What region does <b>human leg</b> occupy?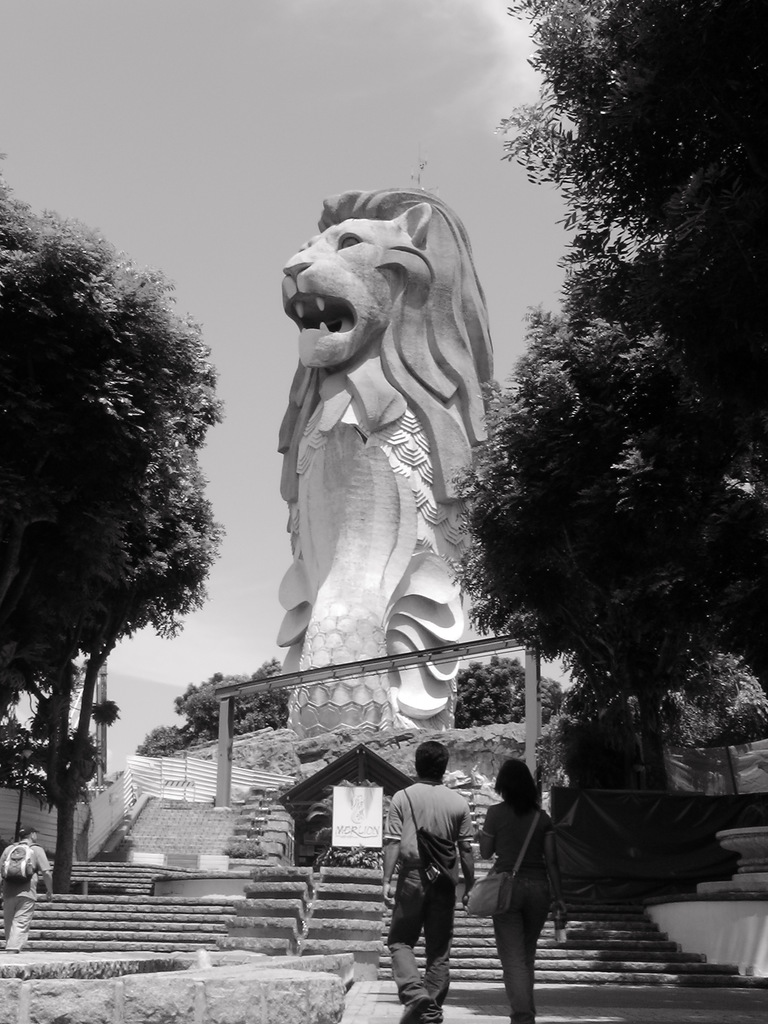
pyautogui.locateOnScreen(388, 870, 431, 1023).
